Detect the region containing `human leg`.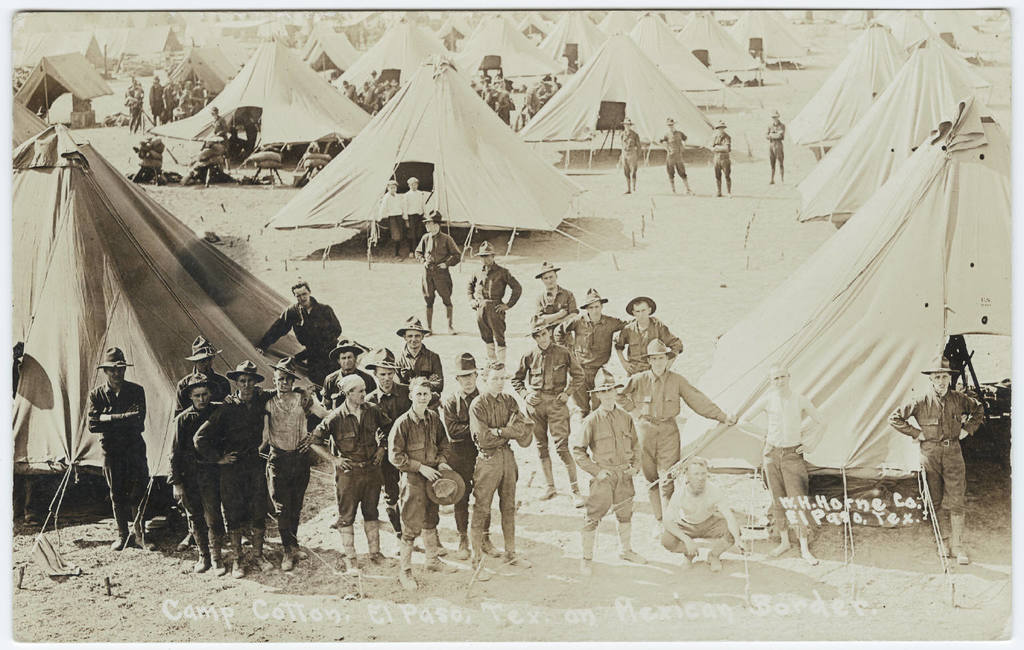
box(201, 468, 224, 568).
